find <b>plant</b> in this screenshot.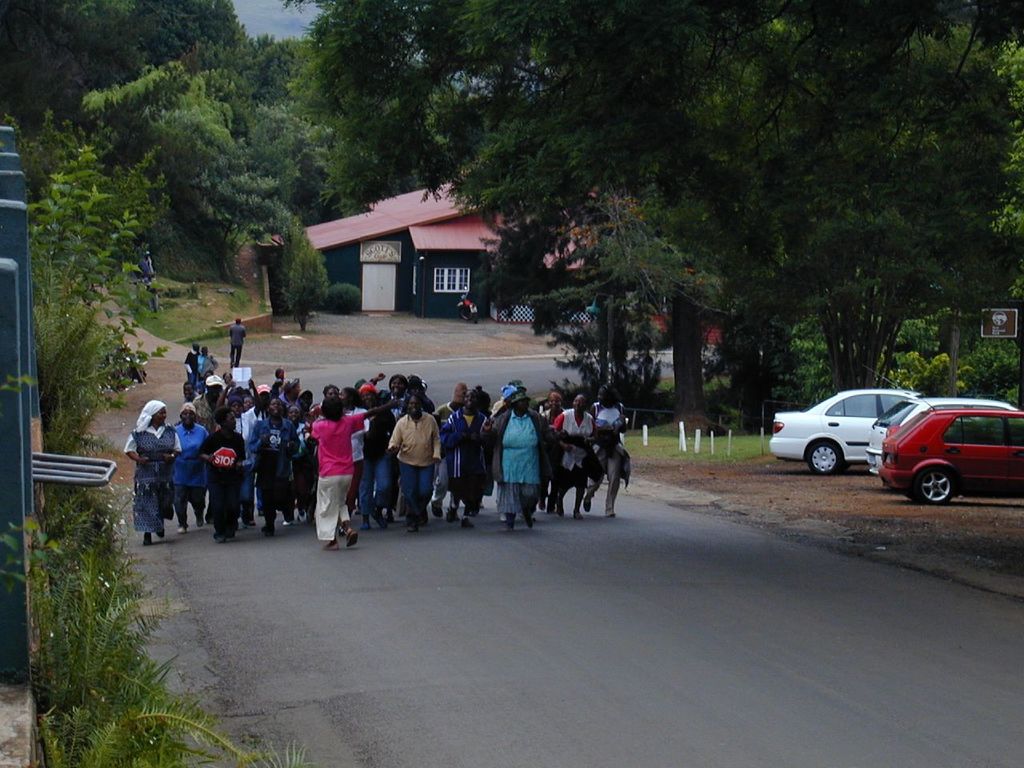
The bounding box for <b>plant</b> is bbox=[227, 278, 263, 315].
